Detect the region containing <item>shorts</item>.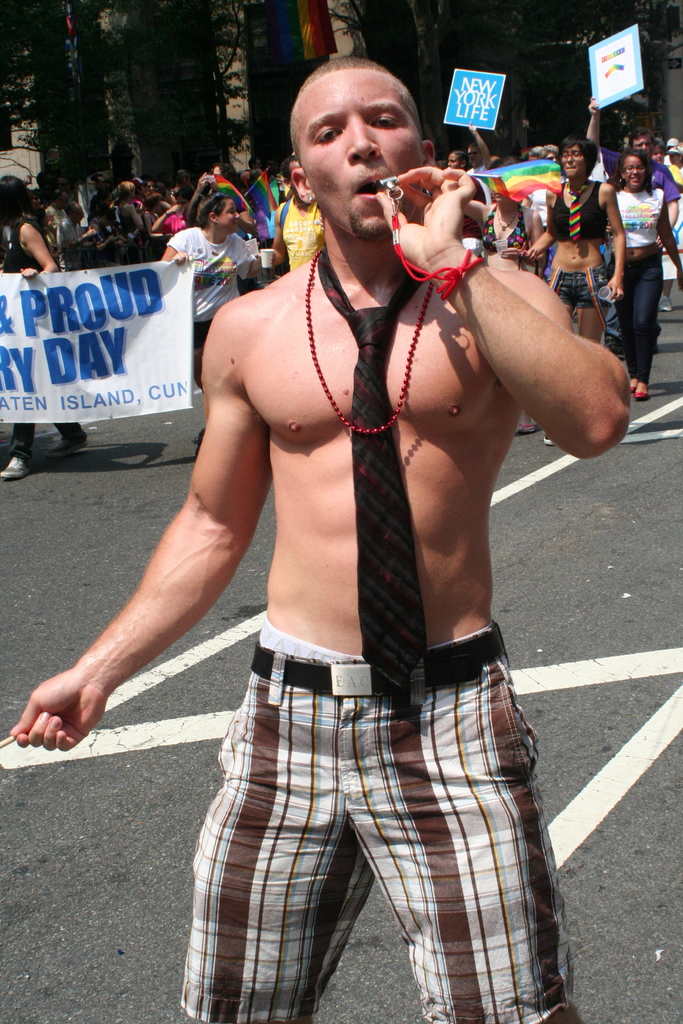
bbox(168, 641, 529, 920).
